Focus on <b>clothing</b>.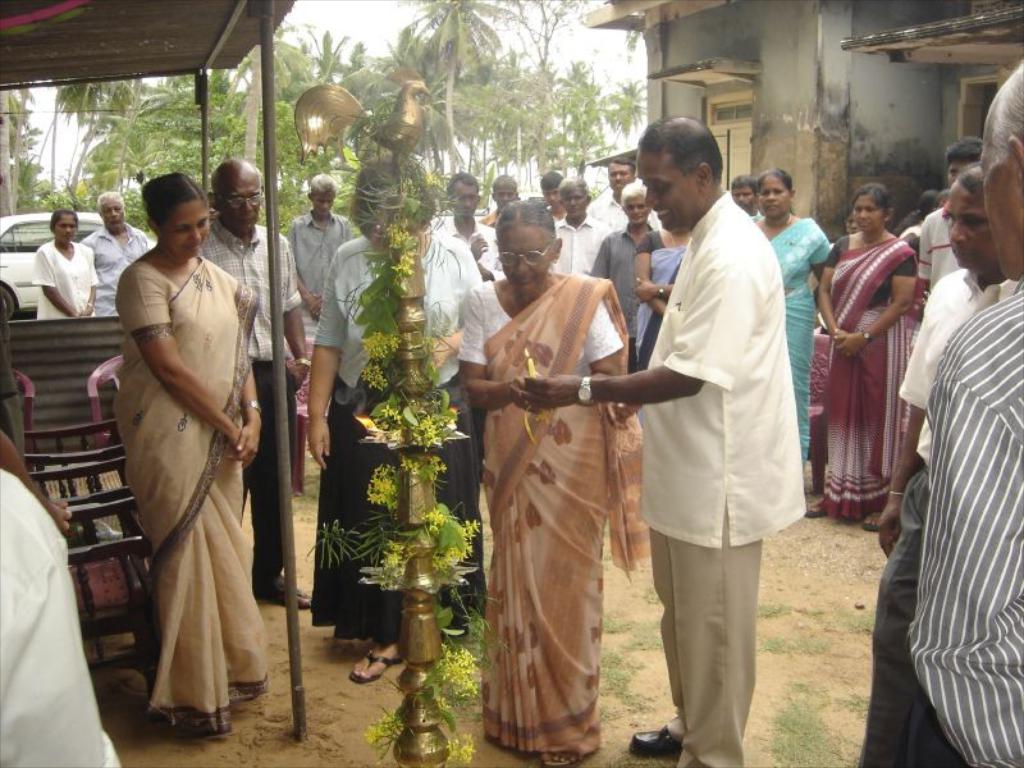
Focused at (797, 205, 906, 511).
